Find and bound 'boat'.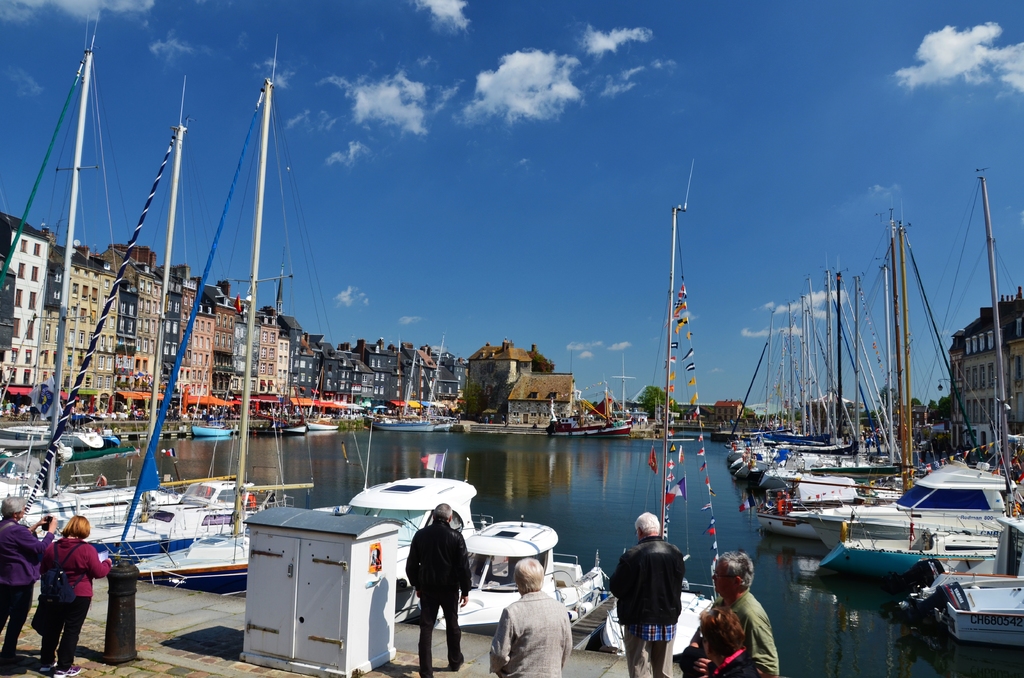
Bound: x1=423 y1=515 x2=614 y2=641.
